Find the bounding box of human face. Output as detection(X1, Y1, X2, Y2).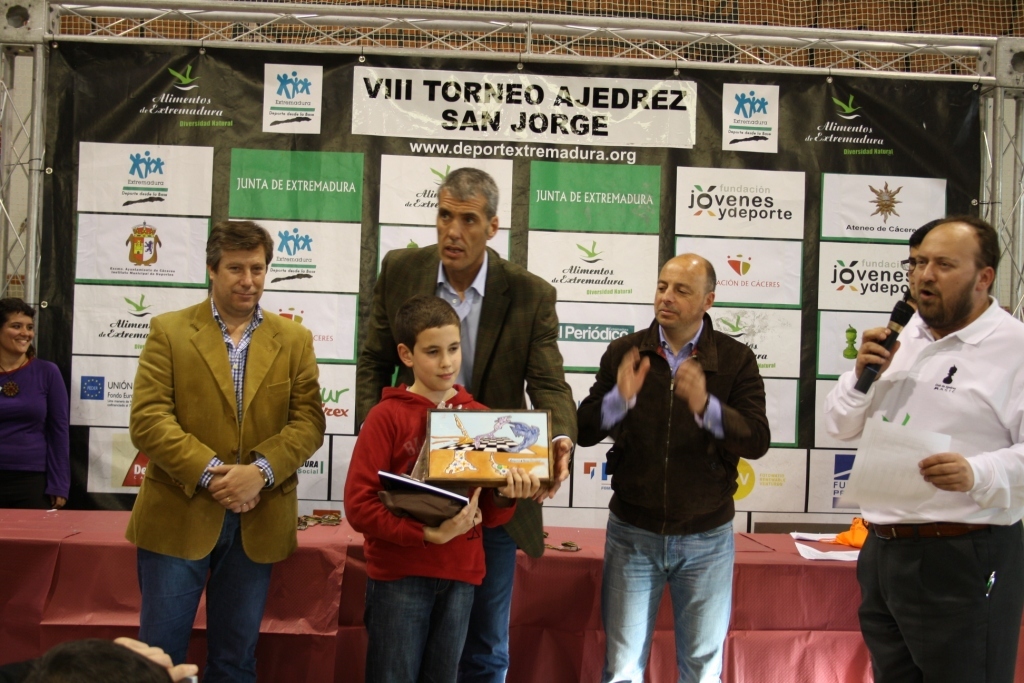
detection(412, 326, 463, 391).
